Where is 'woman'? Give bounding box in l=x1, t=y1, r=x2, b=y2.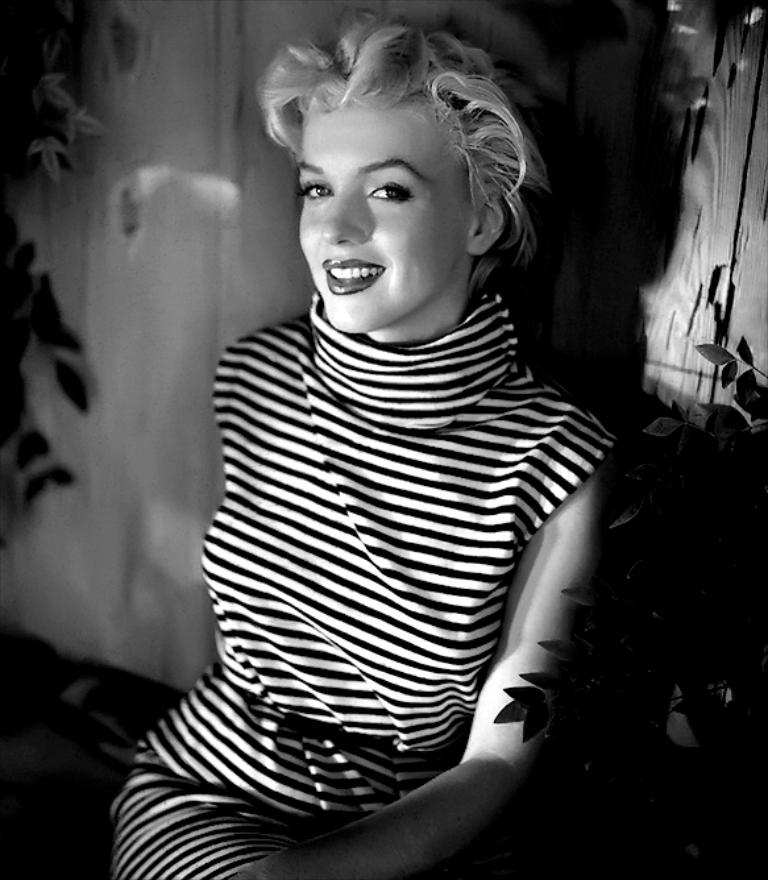
l=99, t=4, r=617, b=879.
